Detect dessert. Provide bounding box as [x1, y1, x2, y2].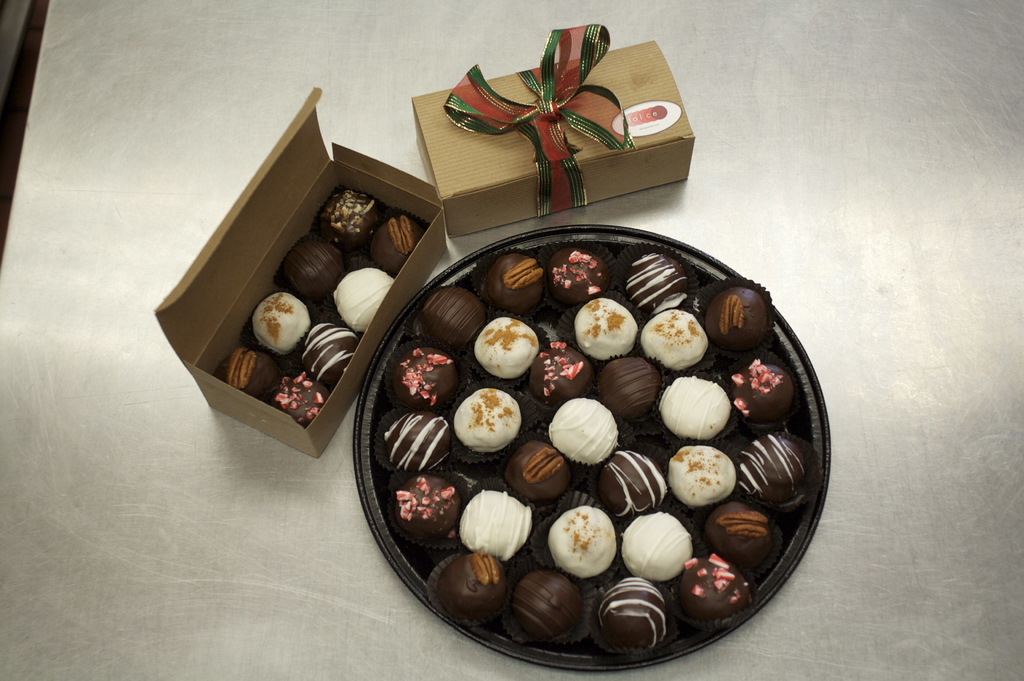
[484, 236, 547, 316].
